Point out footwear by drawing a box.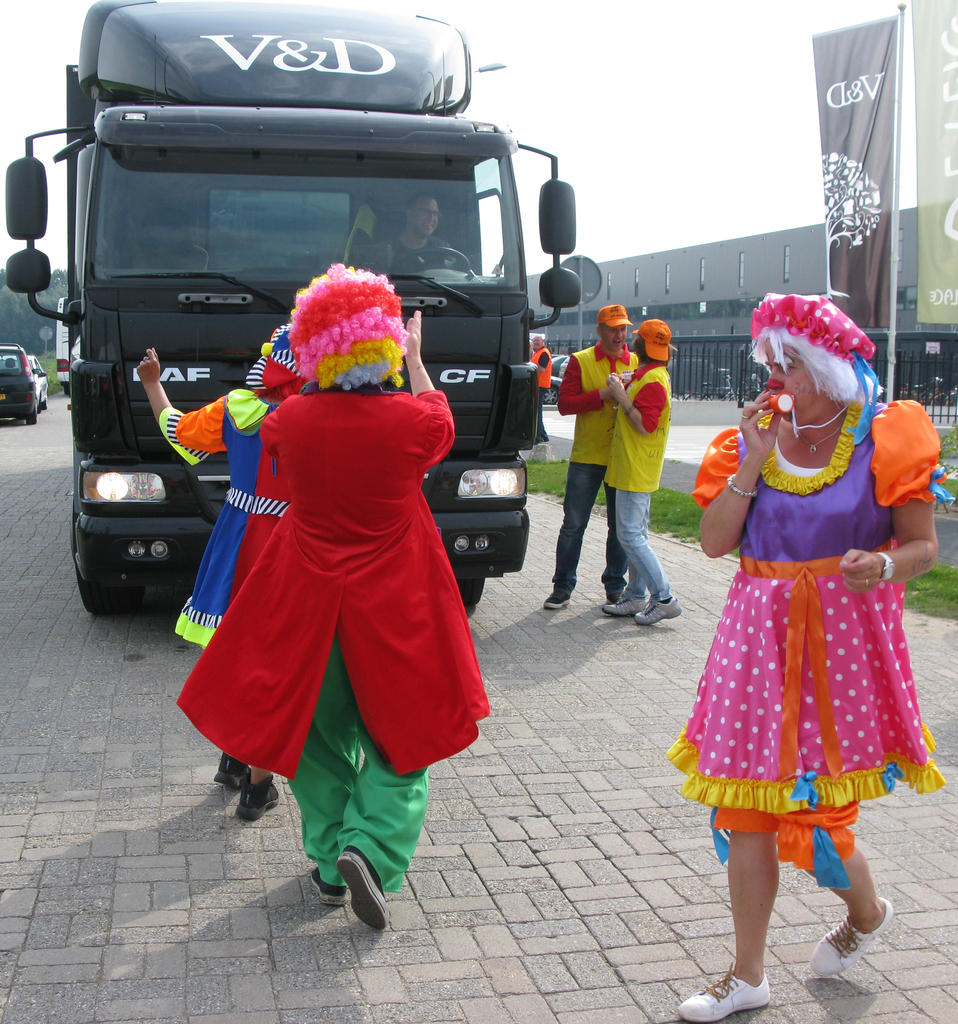
<bbox>638, 594, 682, 629</bbox>.
